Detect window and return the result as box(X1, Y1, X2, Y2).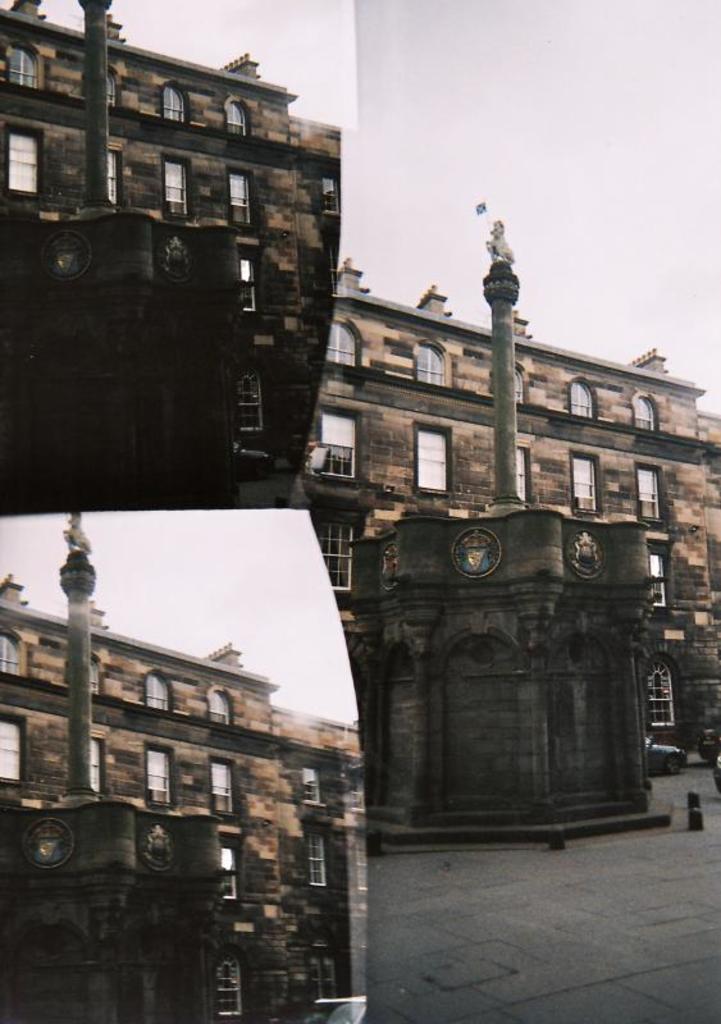
box(225, 99, 248, 133).
